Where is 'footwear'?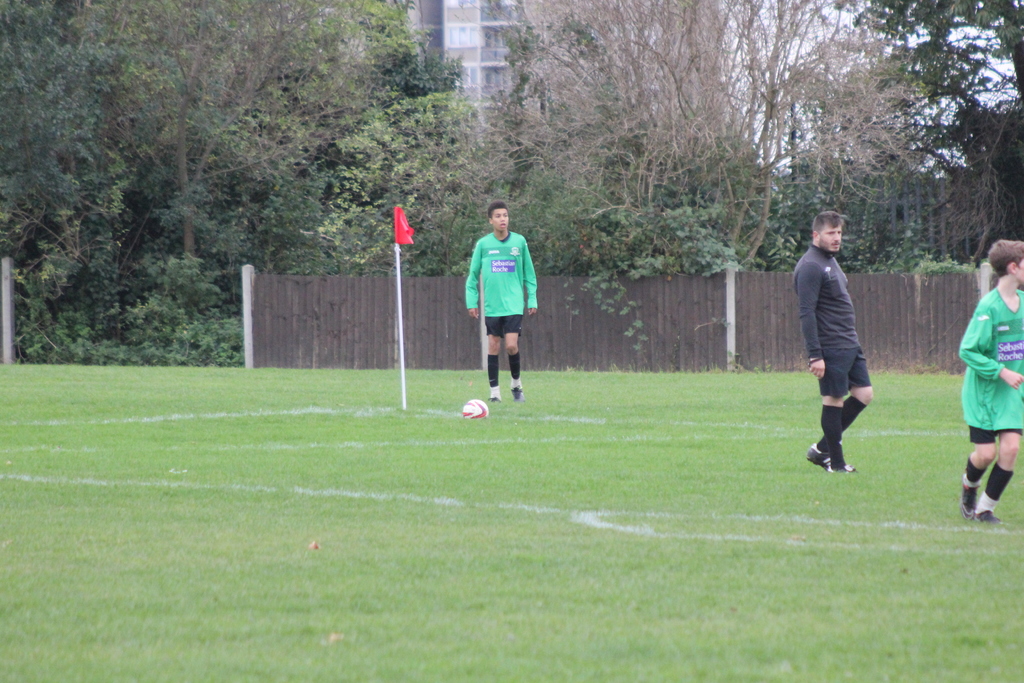
509,386,530,404.
